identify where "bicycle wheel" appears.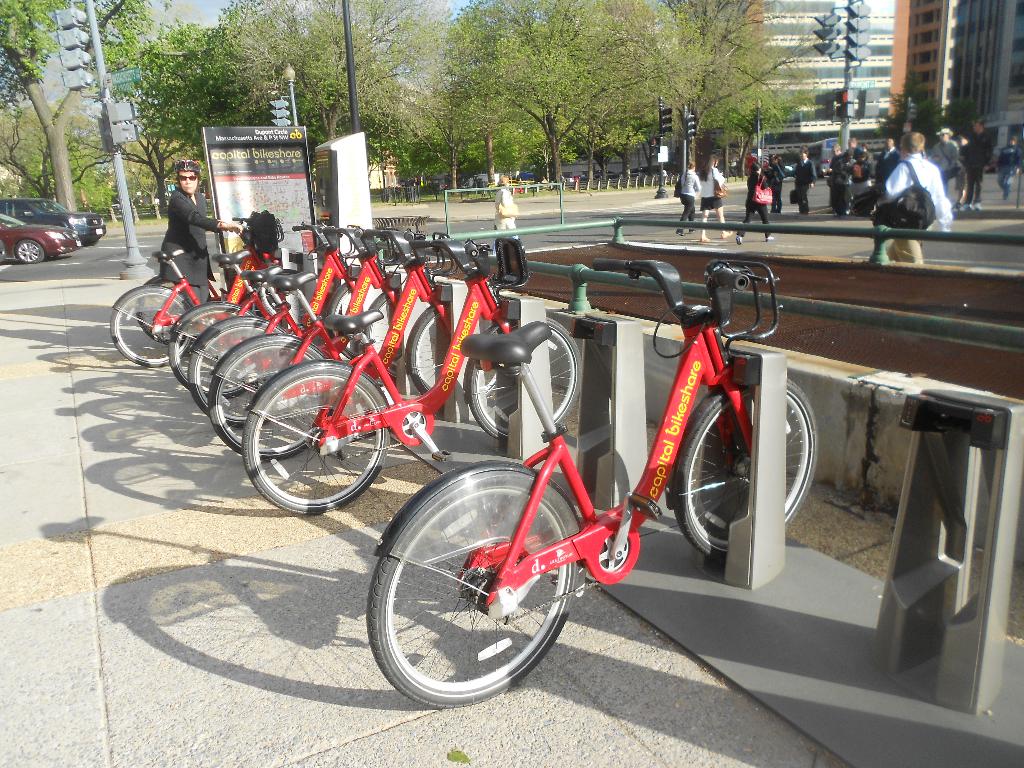
Appears at {"left": 340, "top": 282, "right": 359, "bottom": 327}.
